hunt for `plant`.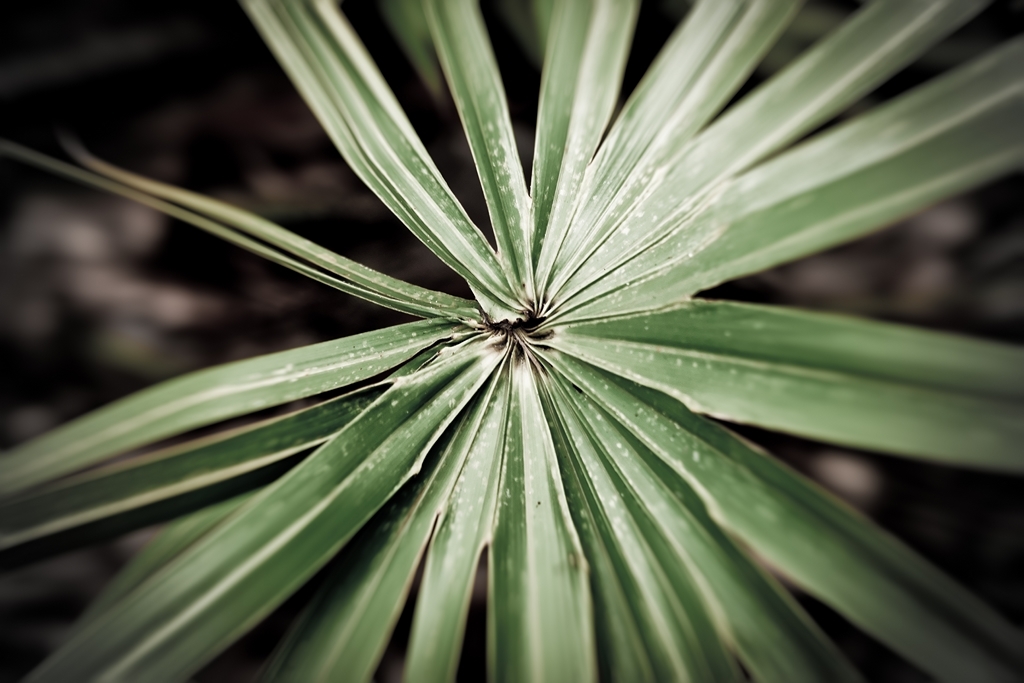
Hunted down at pyautogui.locateOnScreen(3, 0, 1022, 682).
